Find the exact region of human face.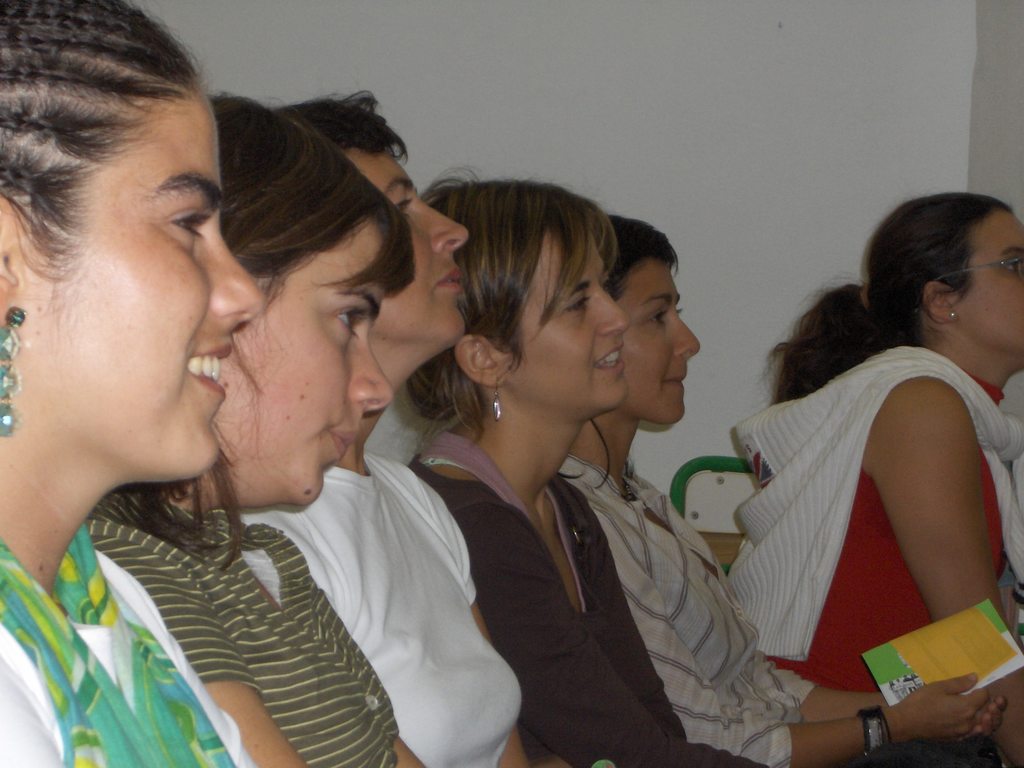
Exact region: box(25, 89, 264, 472).
